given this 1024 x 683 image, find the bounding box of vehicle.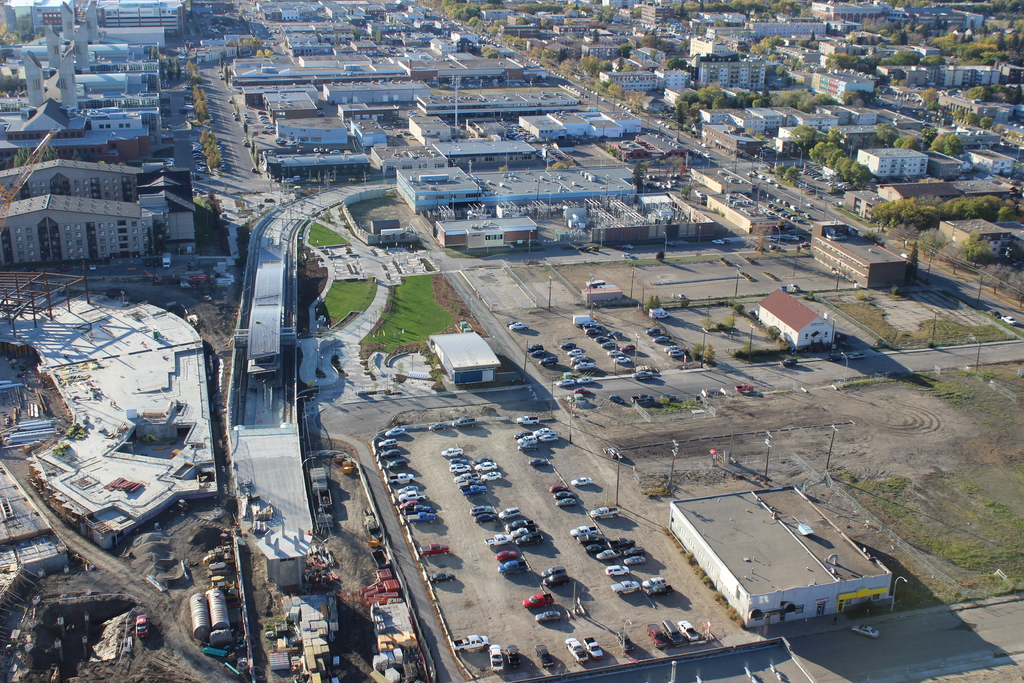
(569,472,591,486).
